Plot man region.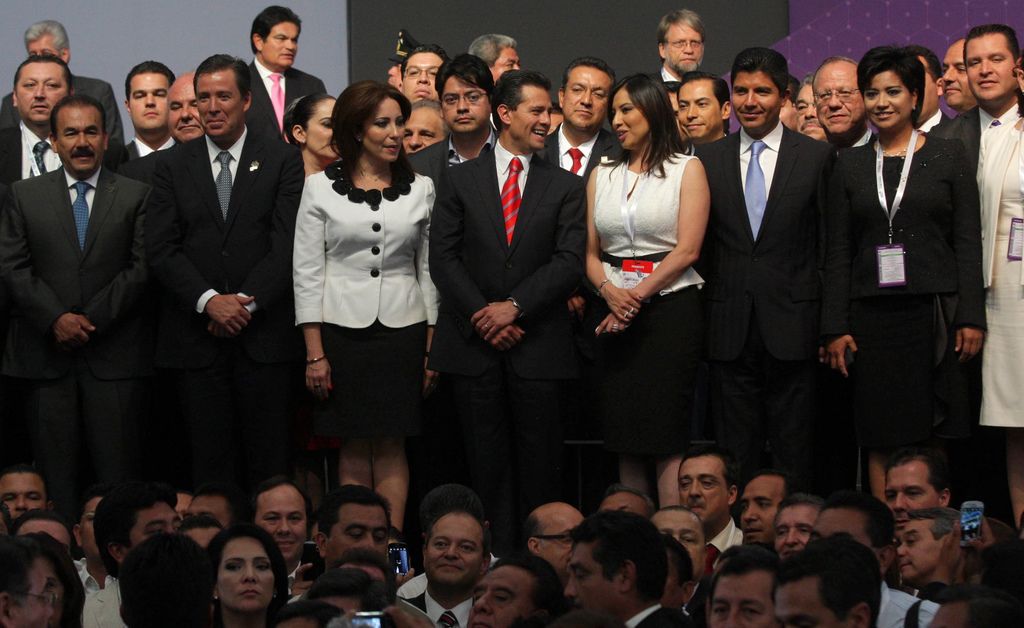
Plotted at crop(824, 490, 943, 627).
